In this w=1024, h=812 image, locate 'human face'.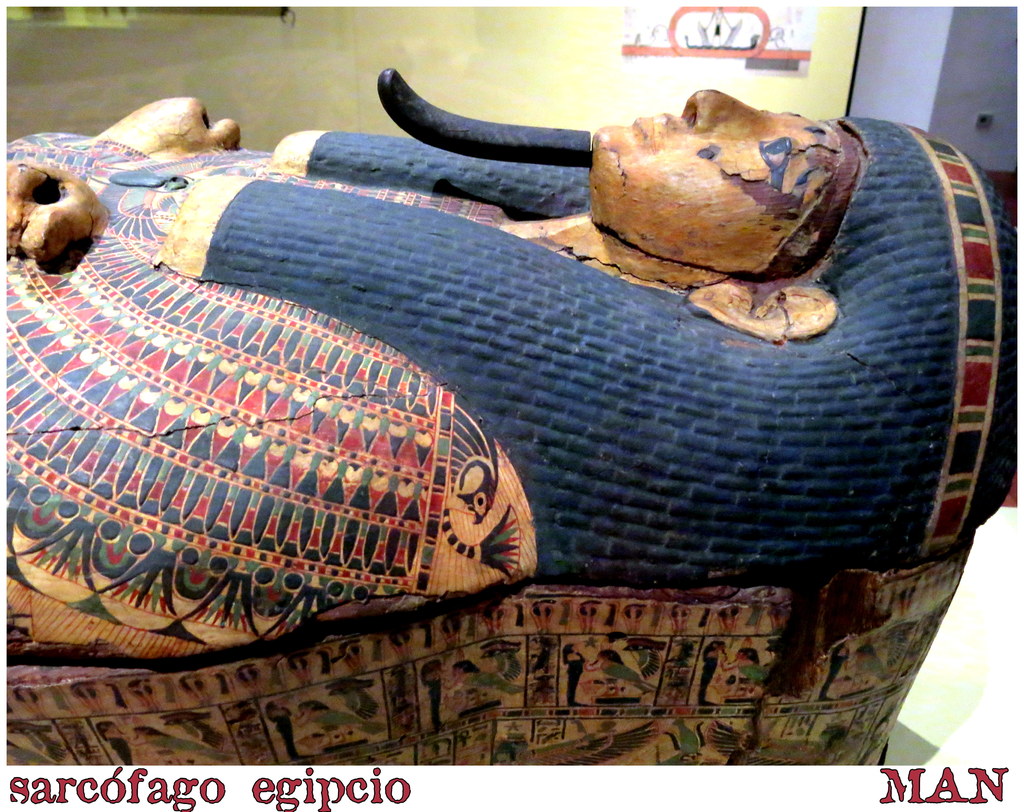
Bounding box: pyautogui.locateOnScreen(591, 89, 871, 288).
